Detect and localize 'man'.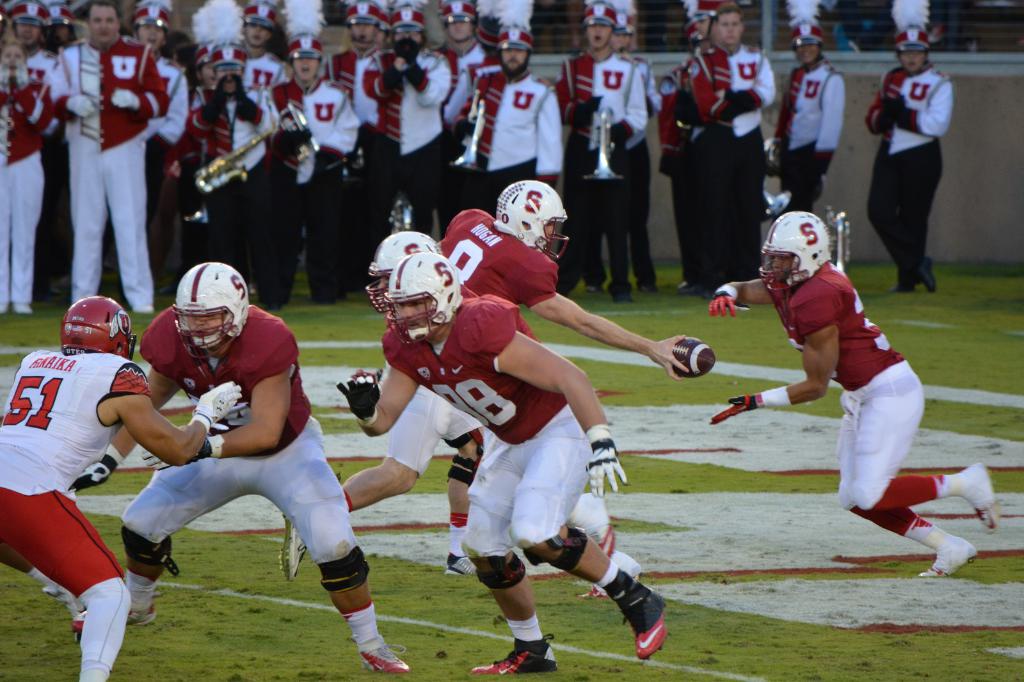
Localized at <region>424, 0, 492, 143</region>.
